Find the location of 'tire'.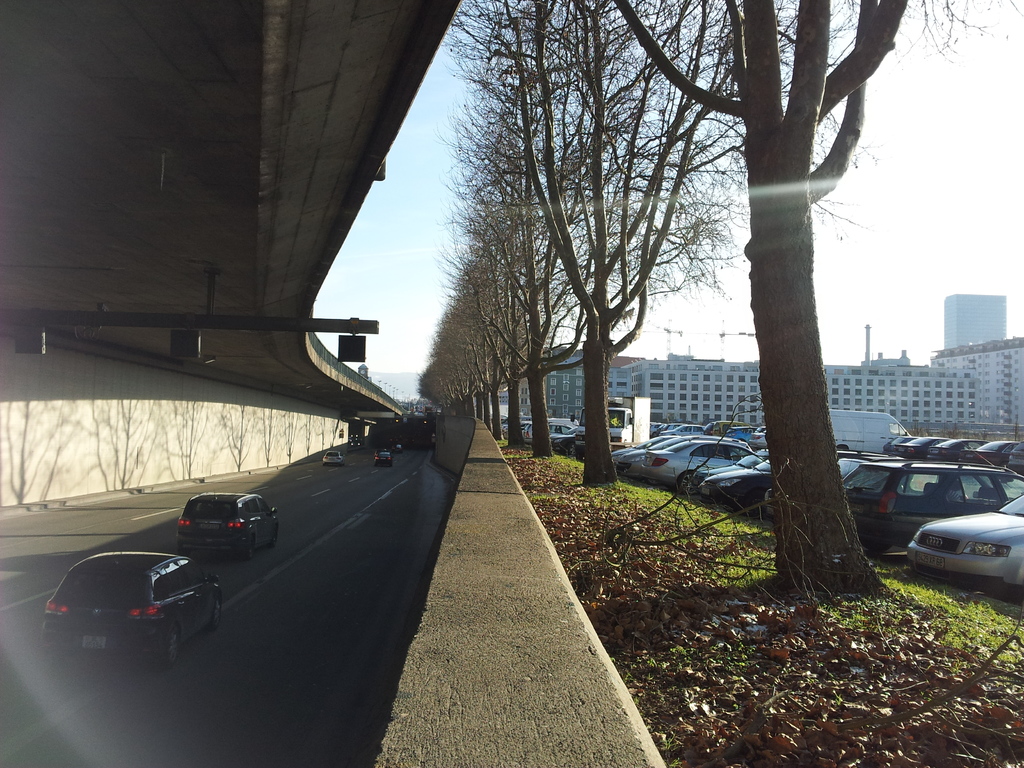
Location: x1=204 y1=598 x2=222 y2=626.
